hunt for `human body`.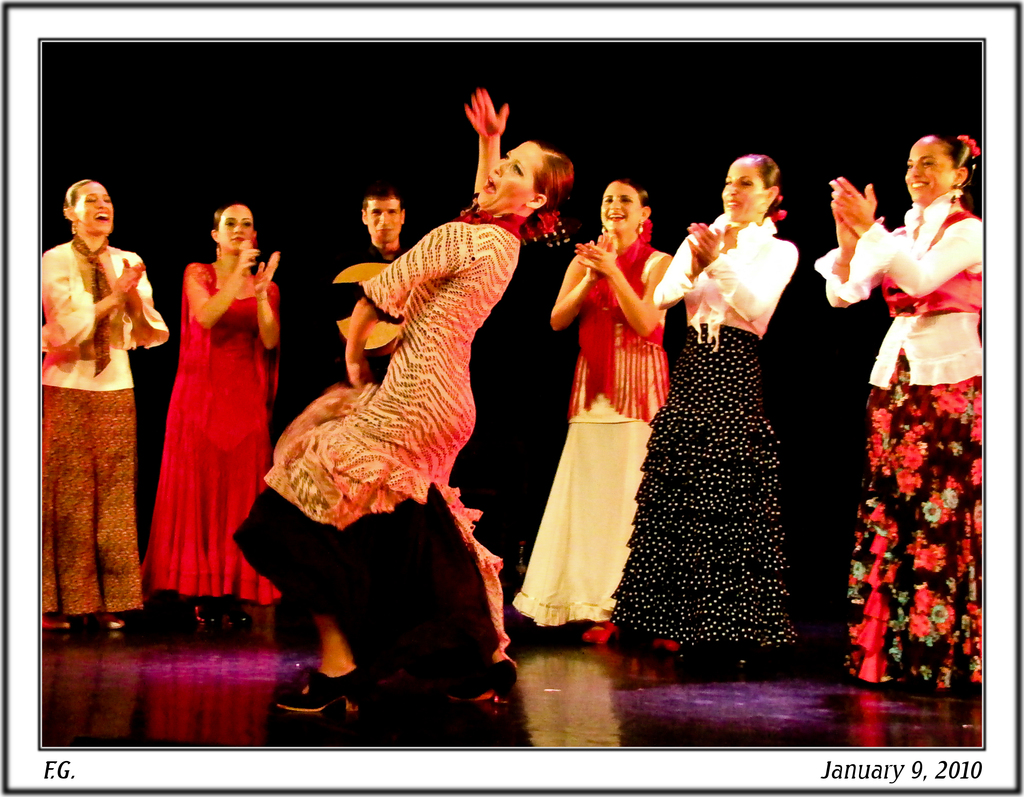
Hunted down at (514,228,673,643).
